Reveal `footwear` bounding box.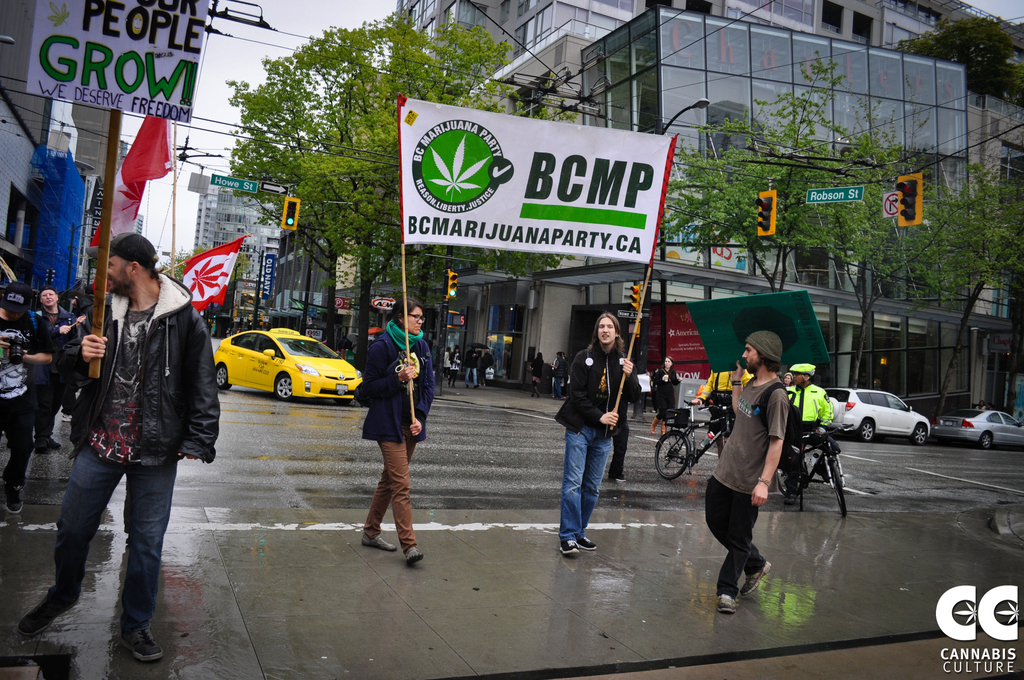
Revealed: region(19, 591, 83, 636).
